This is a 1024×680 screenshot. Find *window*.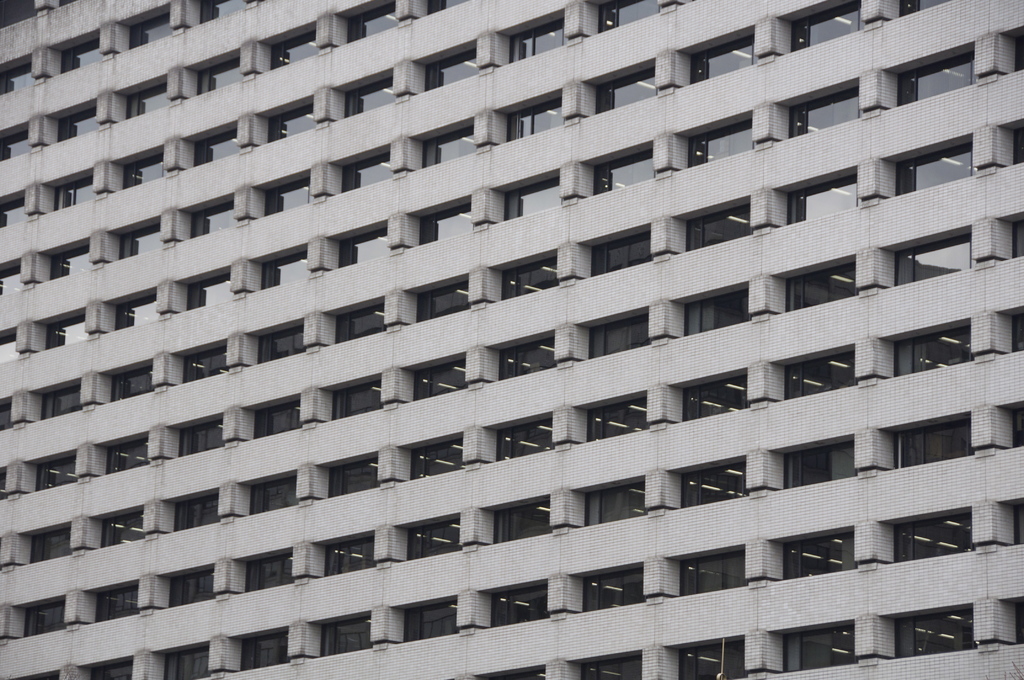
Bounding box: 193,128,243,168.
